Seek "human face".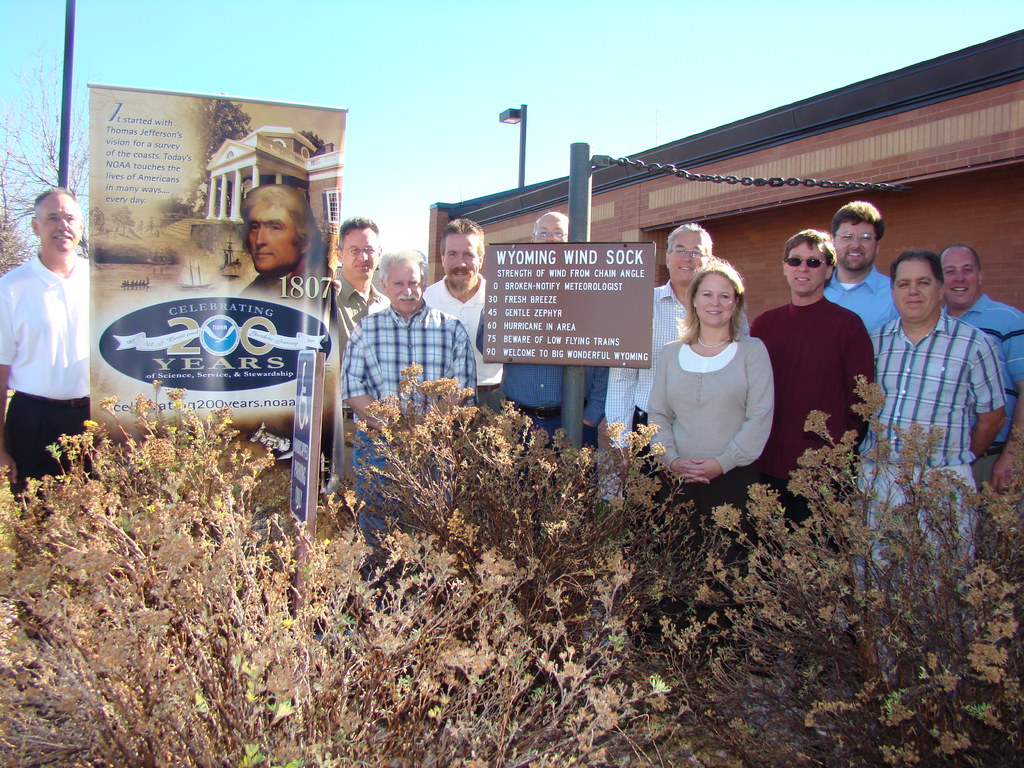
left=945, top=252, right=979, bottom=304.
